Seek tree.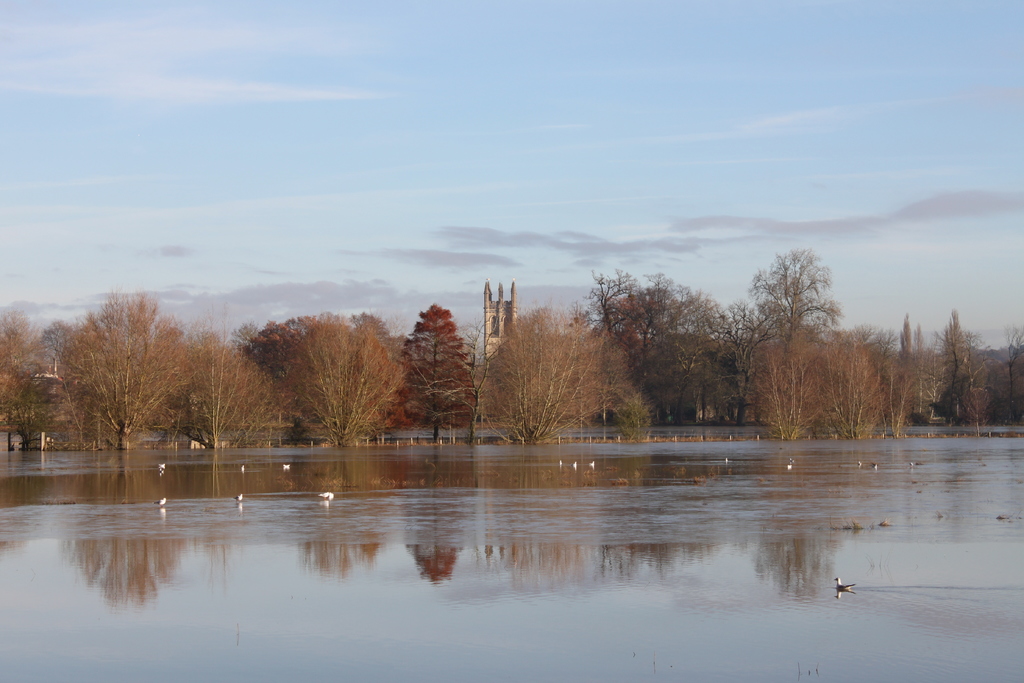
<bbox>646, 312, 744, 425</bbox>.
